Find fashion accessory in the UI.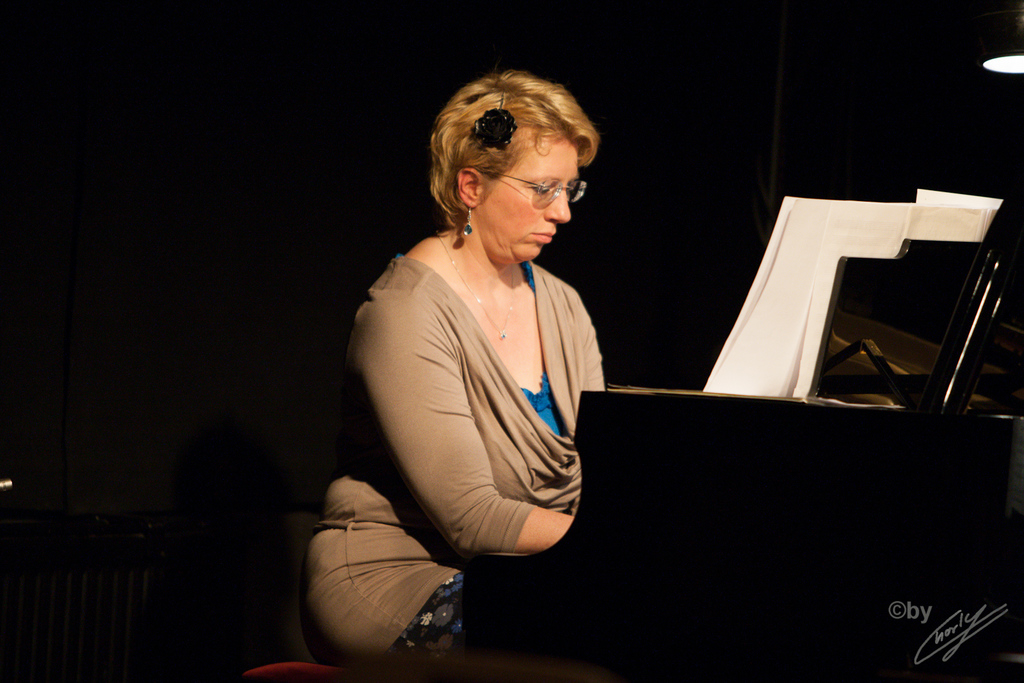
UI element at box(473, 106, 518, 146).
